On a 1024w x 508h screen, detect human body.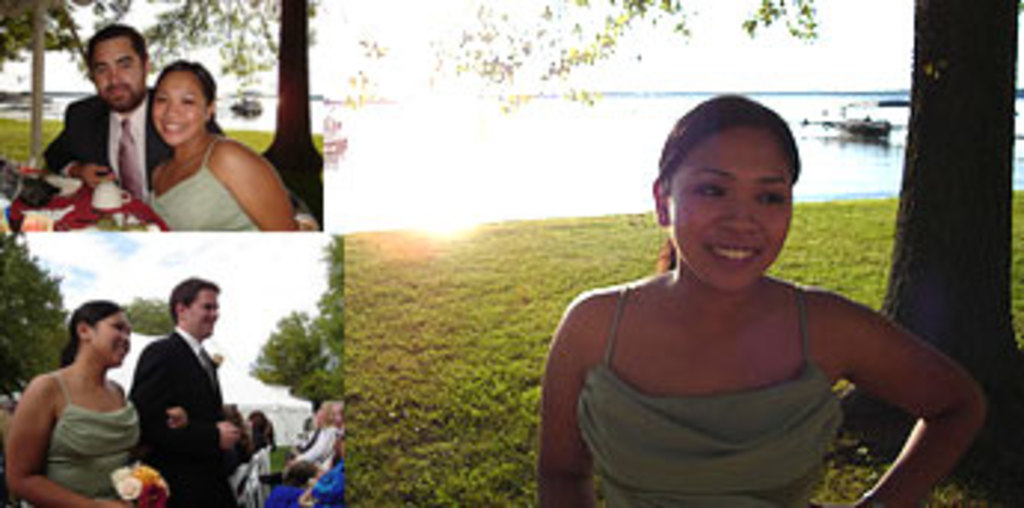
522 140 977 507.
